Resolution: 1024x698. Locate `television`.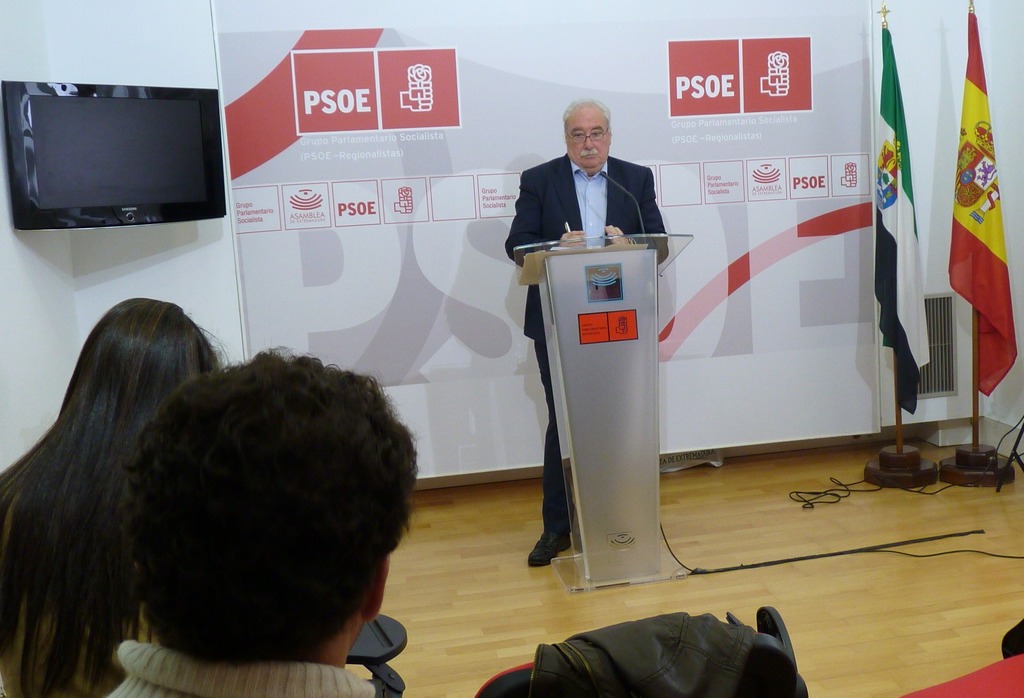
bbox=(2, 80, 227, 230).
